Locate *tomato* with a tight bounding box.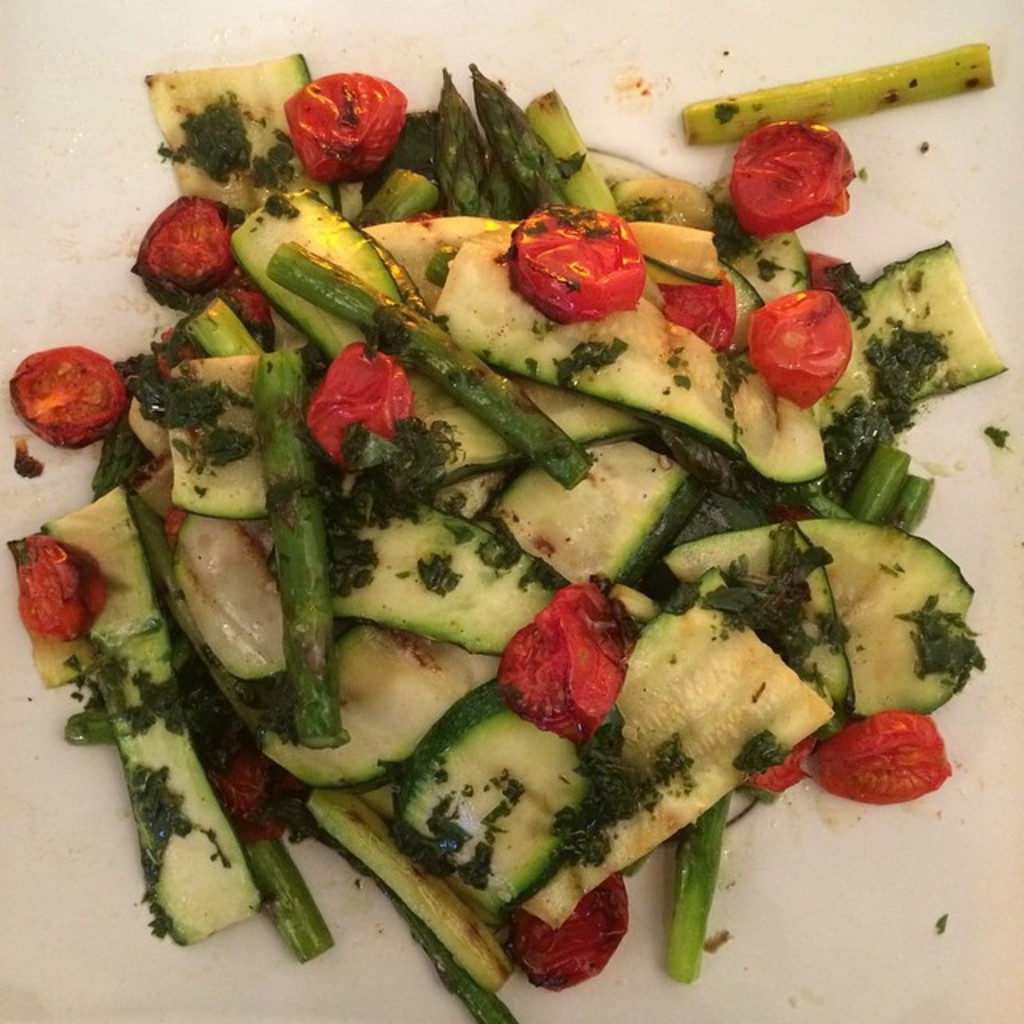
region(653, 267, 741, 352).
